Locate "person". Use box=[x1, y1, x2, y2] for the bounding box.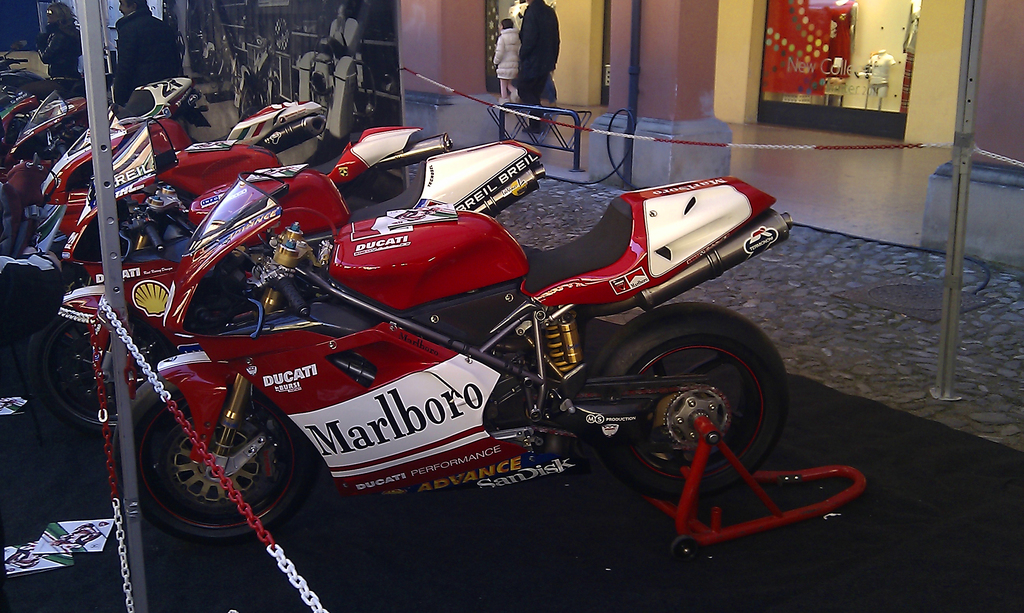
box=[493, 15, 532, 88].
